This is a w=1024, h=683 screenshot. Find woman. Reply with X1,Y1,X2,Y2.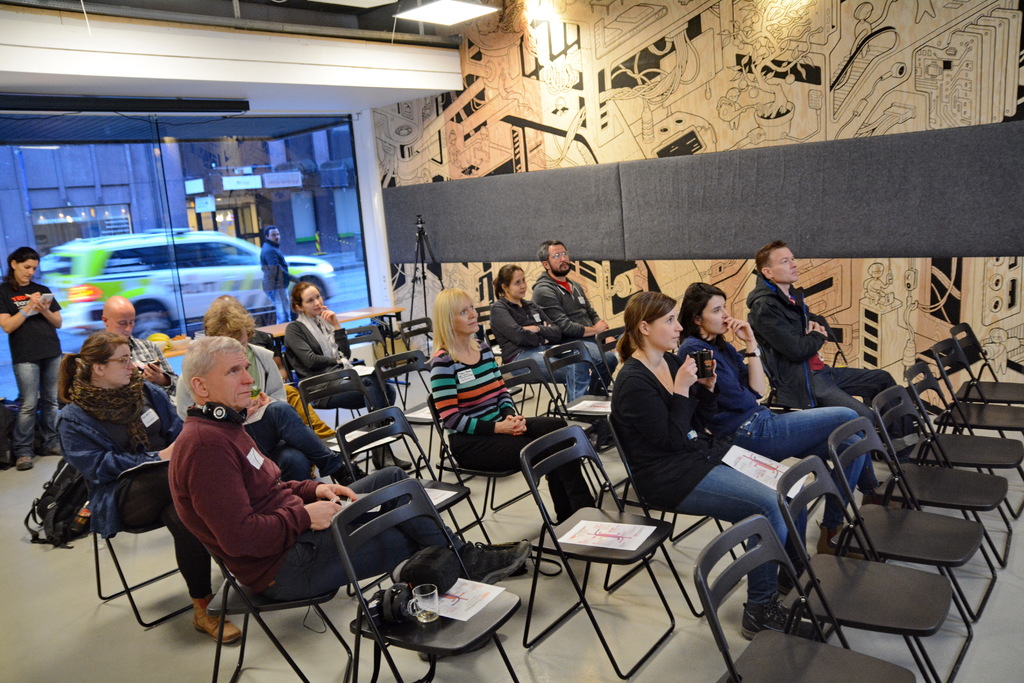
52,336,252,643.
